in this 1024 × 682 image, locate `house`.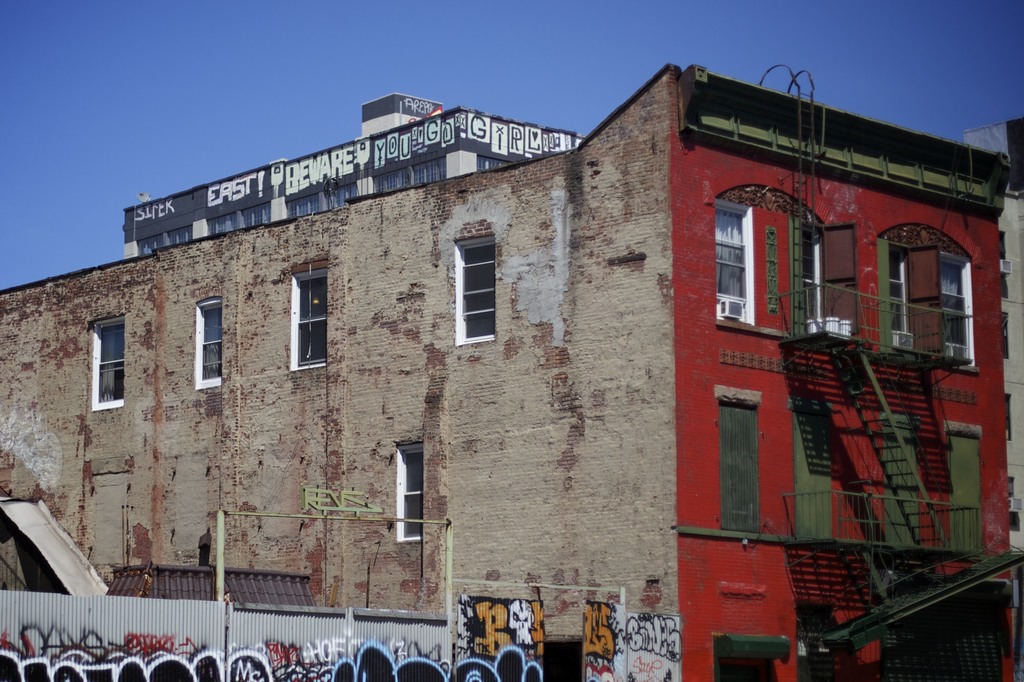
Bounding box: {"left": 0, "top": 67, "right": 1023, "bottom": 681}.
